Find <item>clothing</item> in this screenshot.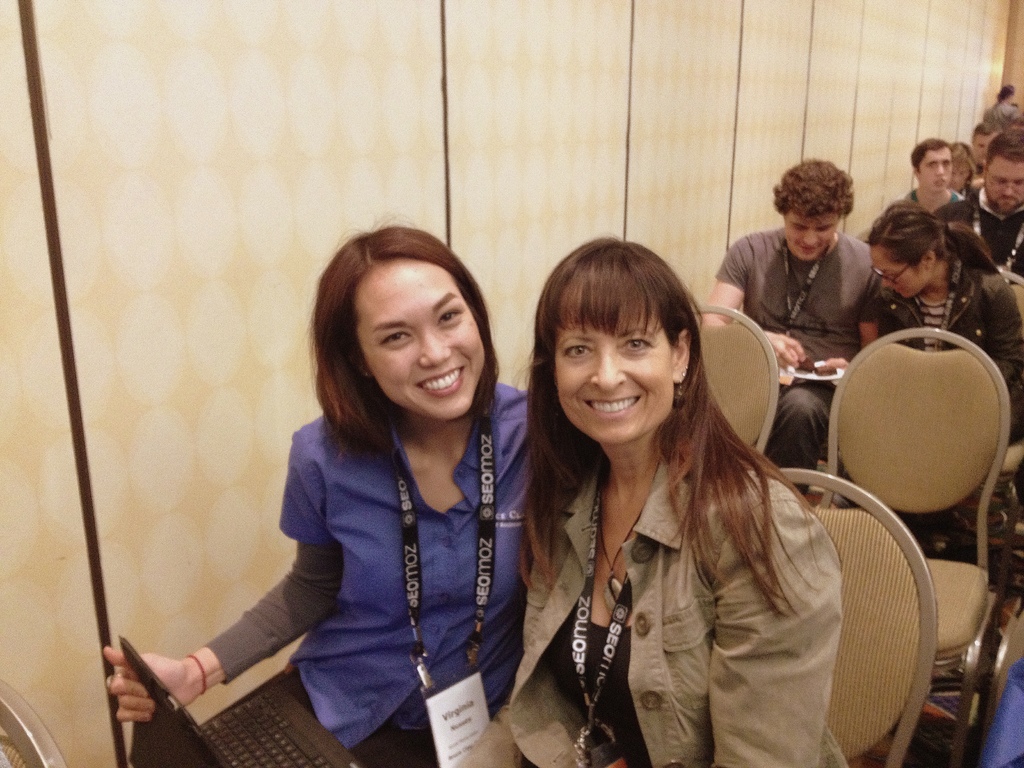
The bounding box for <item>clothing</item> is [left=854, top=249, right=1023, bottom=445].
